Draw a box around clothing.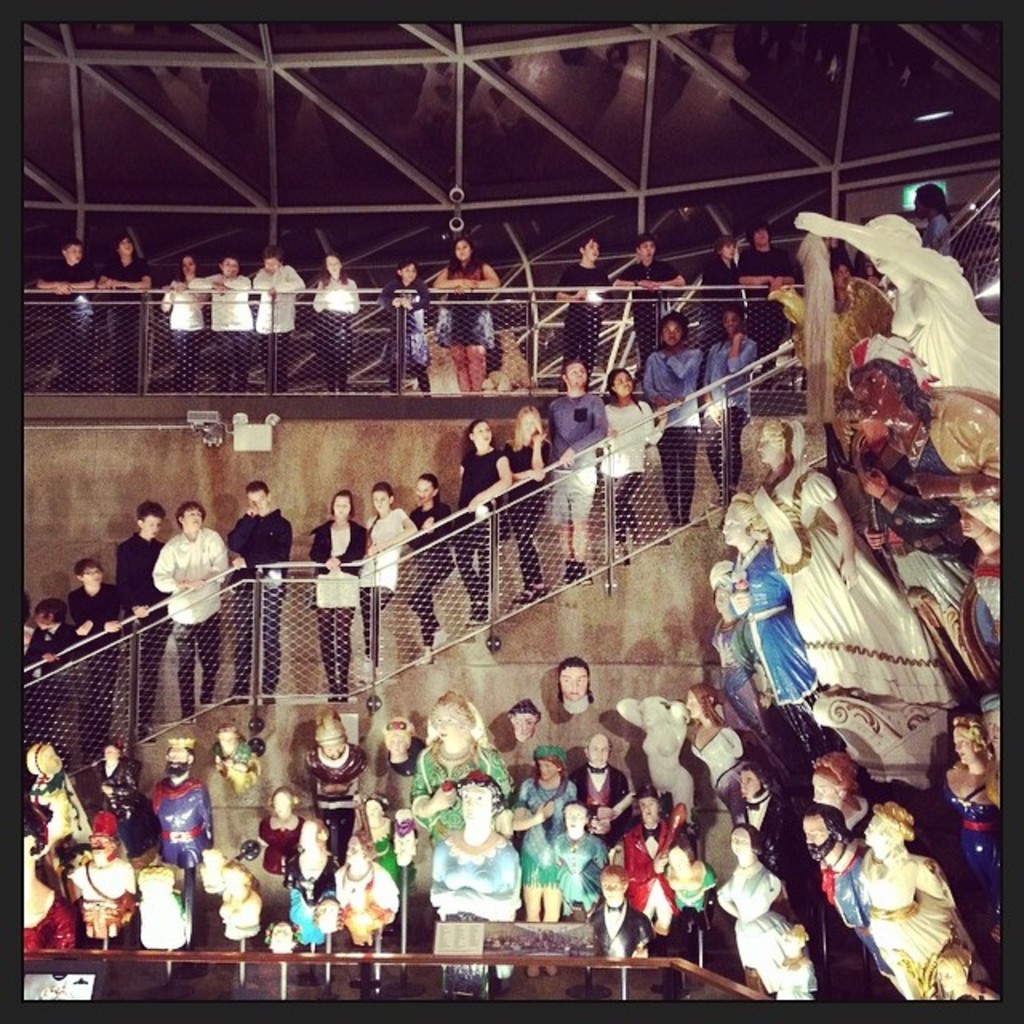
<bbox>304, 741, 365, 853</bbox>.
